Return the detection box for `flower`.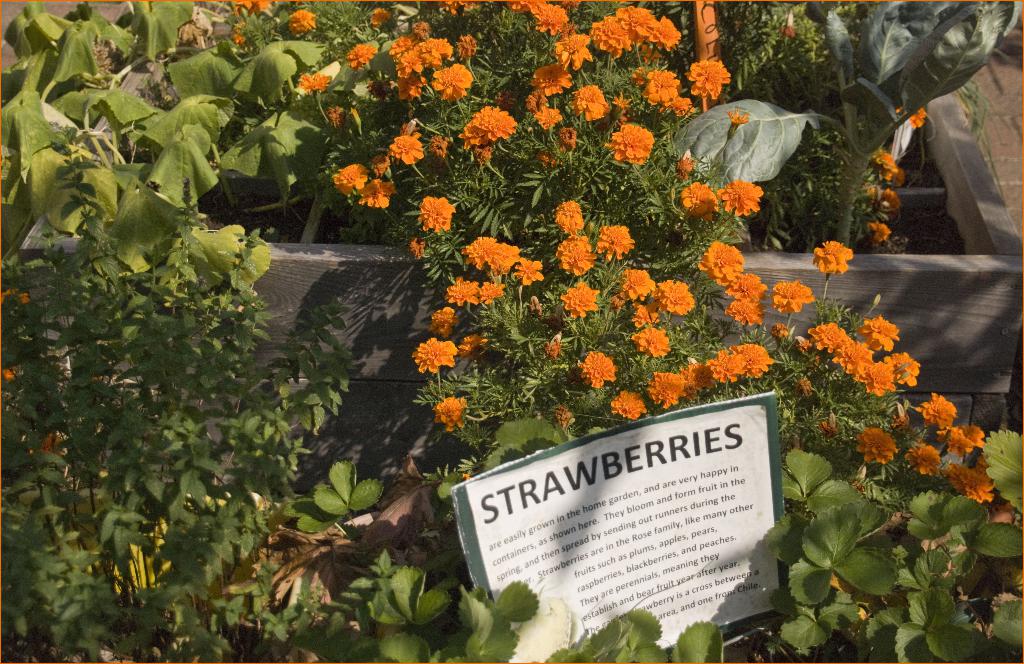
456/337/486/360.
